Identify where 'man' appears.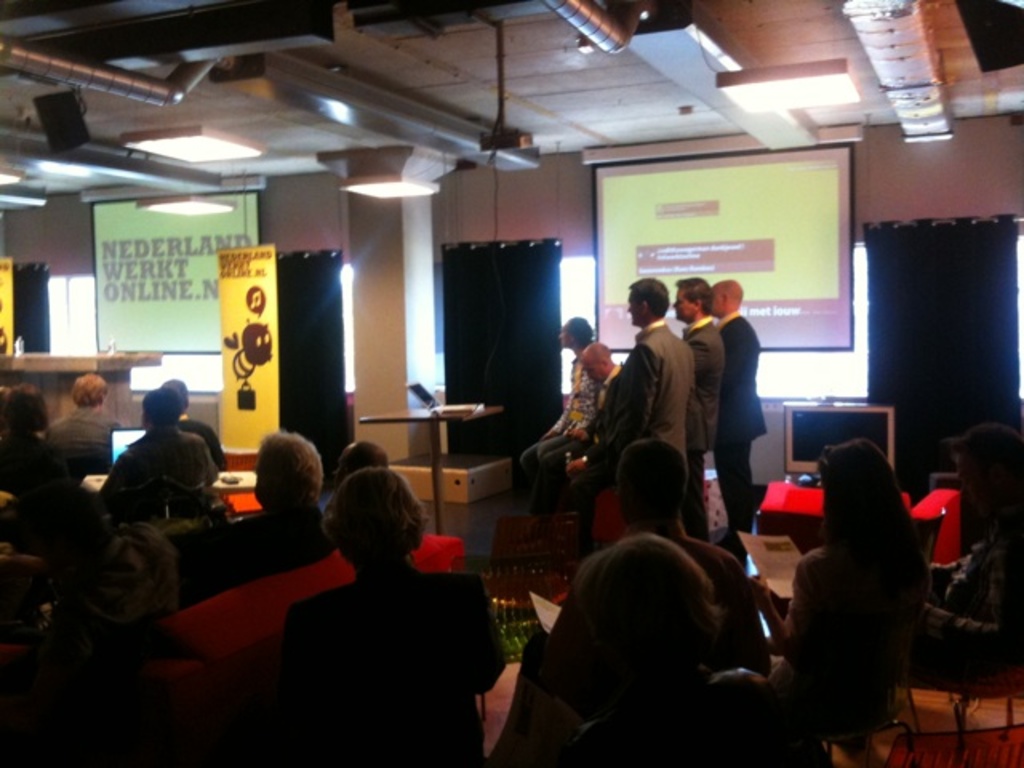
Appears at bbox=(98, 389, 219, 522).
